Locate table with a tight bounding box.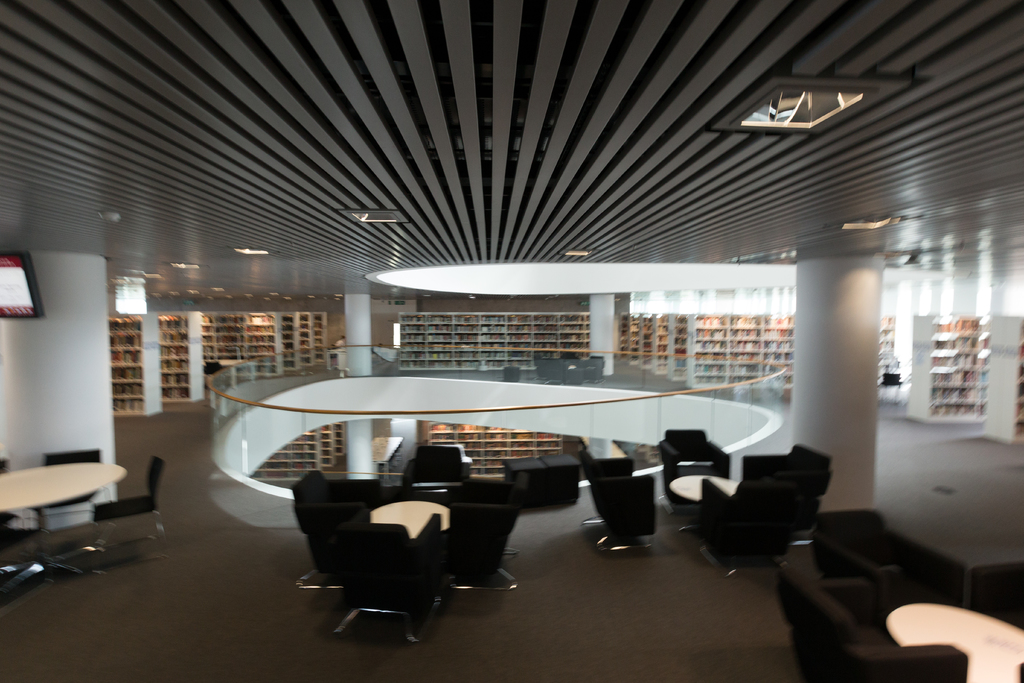
left=0, top=463, right=148, bottom=564.
